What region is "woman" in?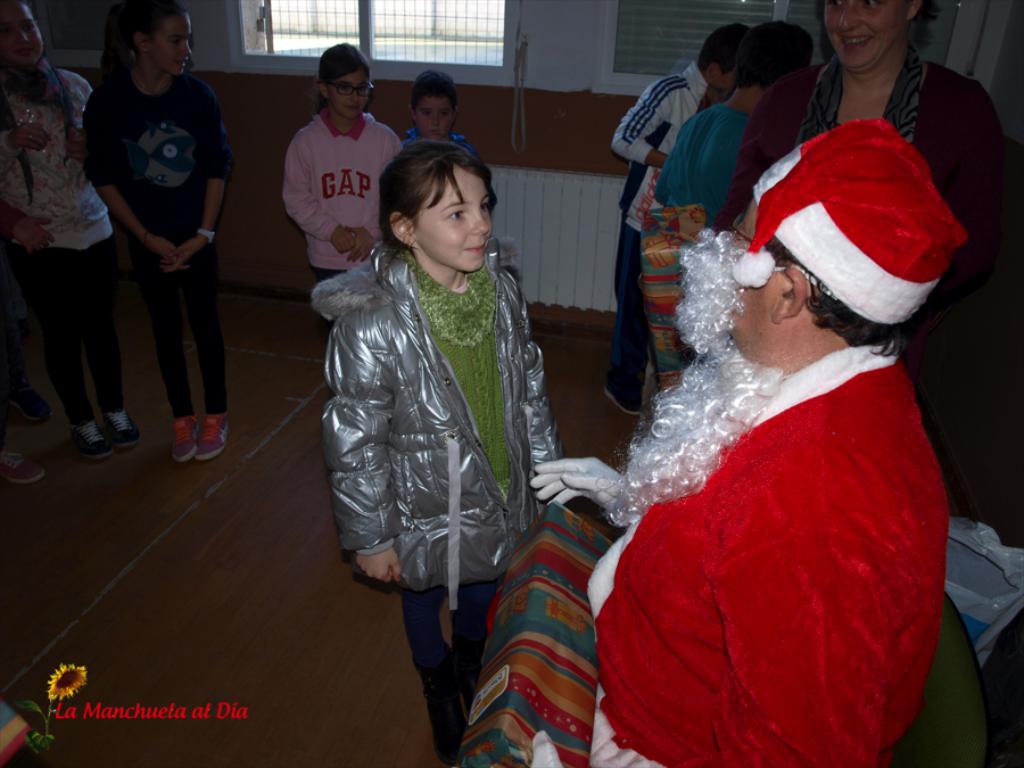
{"left": 309, "top": 143, "right": 586, "bottom": 748}.
